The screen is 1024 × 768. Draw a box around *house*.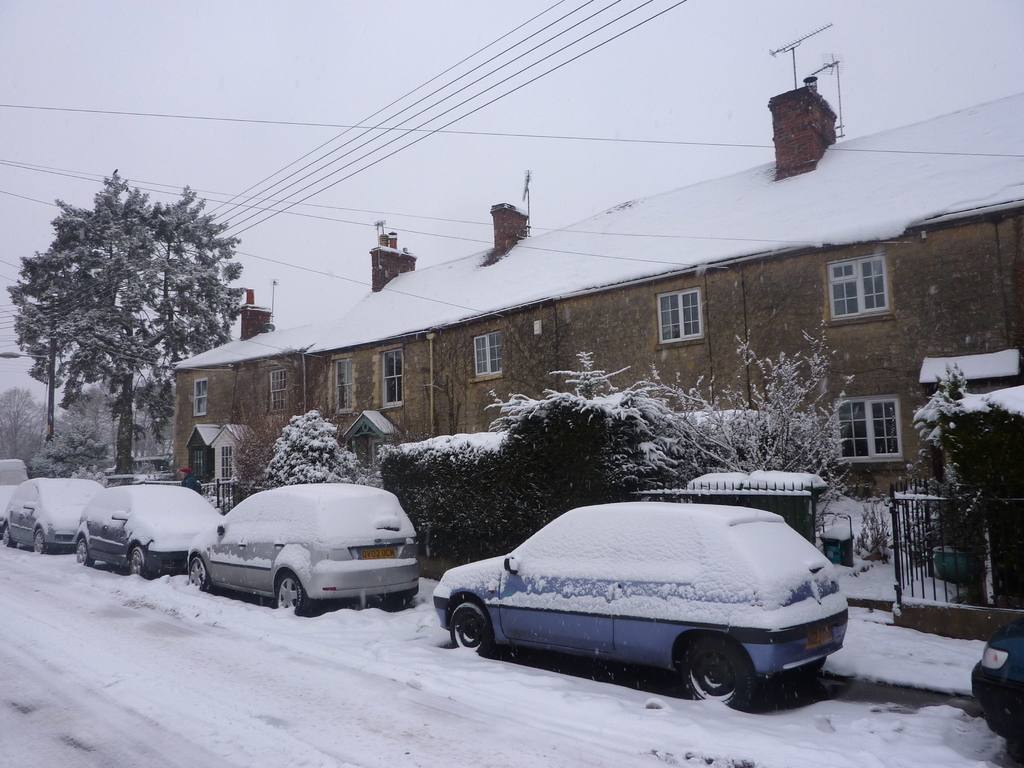
region(173, 70, 1023, 493).
